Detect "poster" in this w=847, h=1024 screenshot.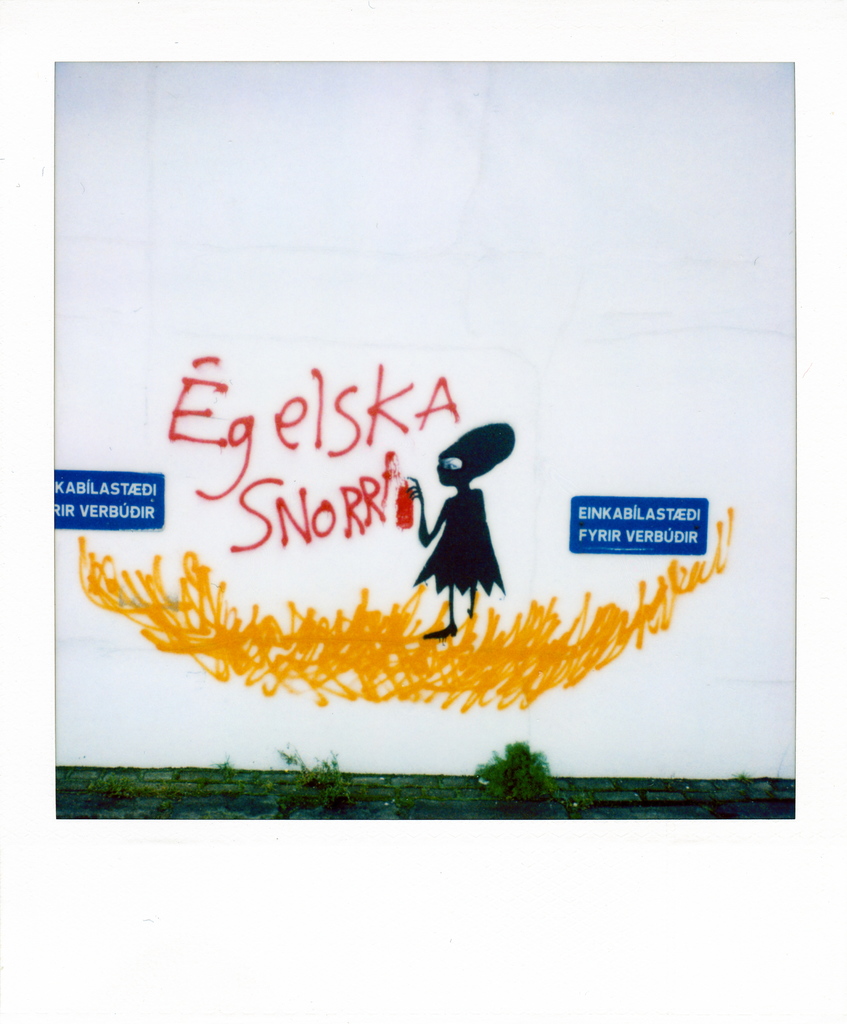
Detection: crop(54, 59, 798, 815).
